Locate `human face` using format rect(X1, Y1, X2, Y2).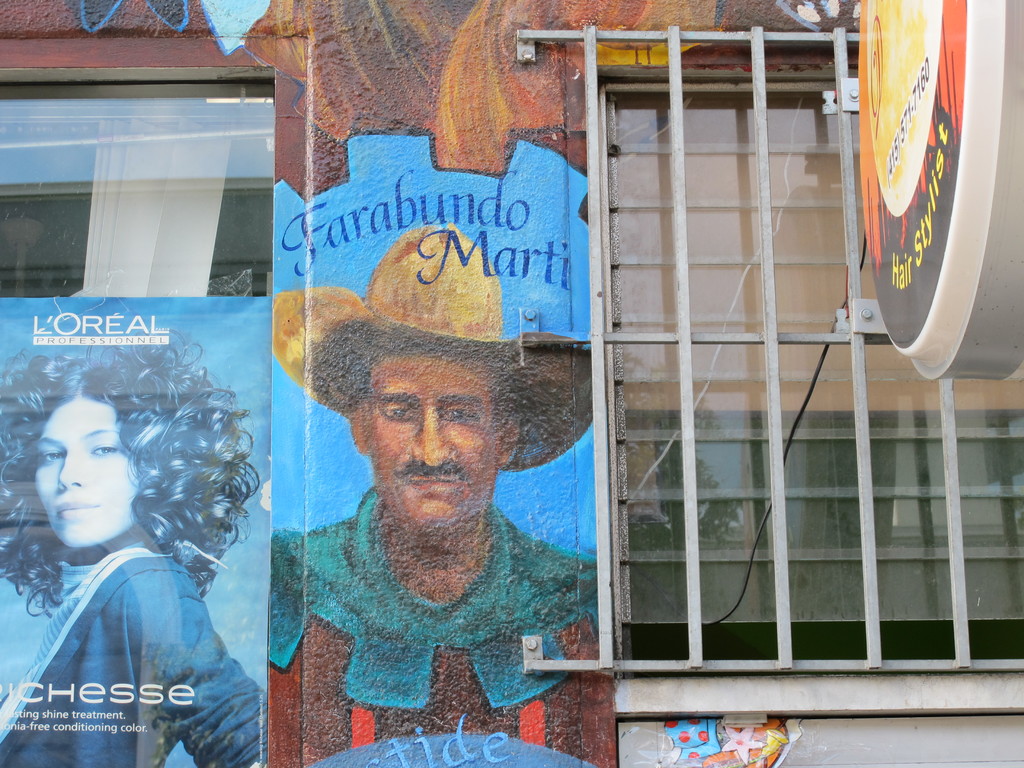
rect(362, 358, 513, 538).
